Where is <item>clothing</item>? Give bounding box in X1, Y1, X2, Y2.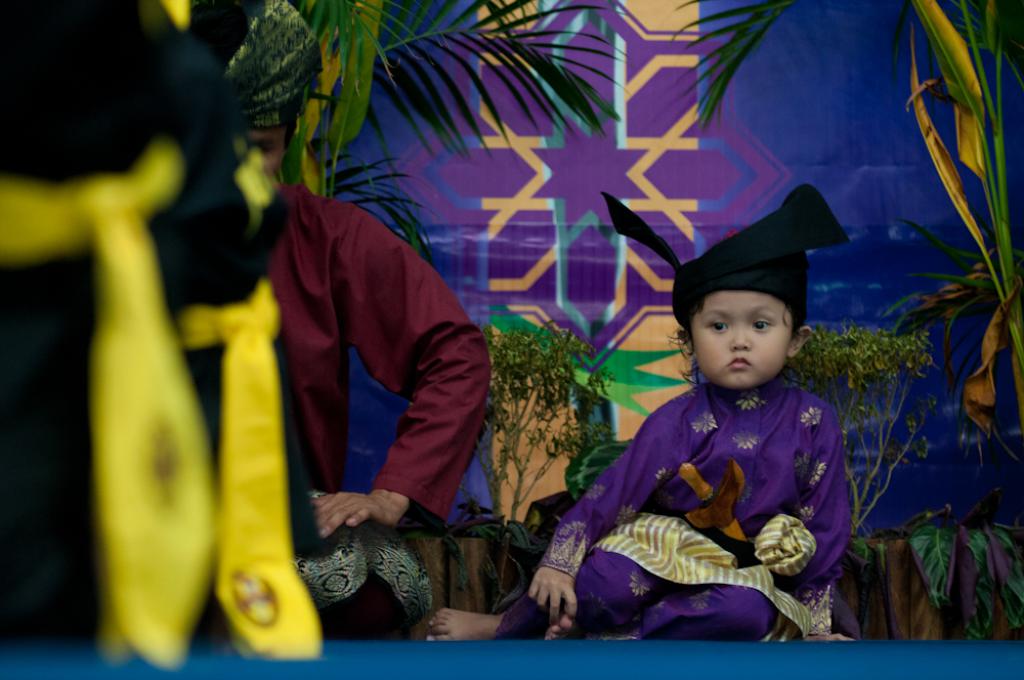
528, 377, 863, 644.
